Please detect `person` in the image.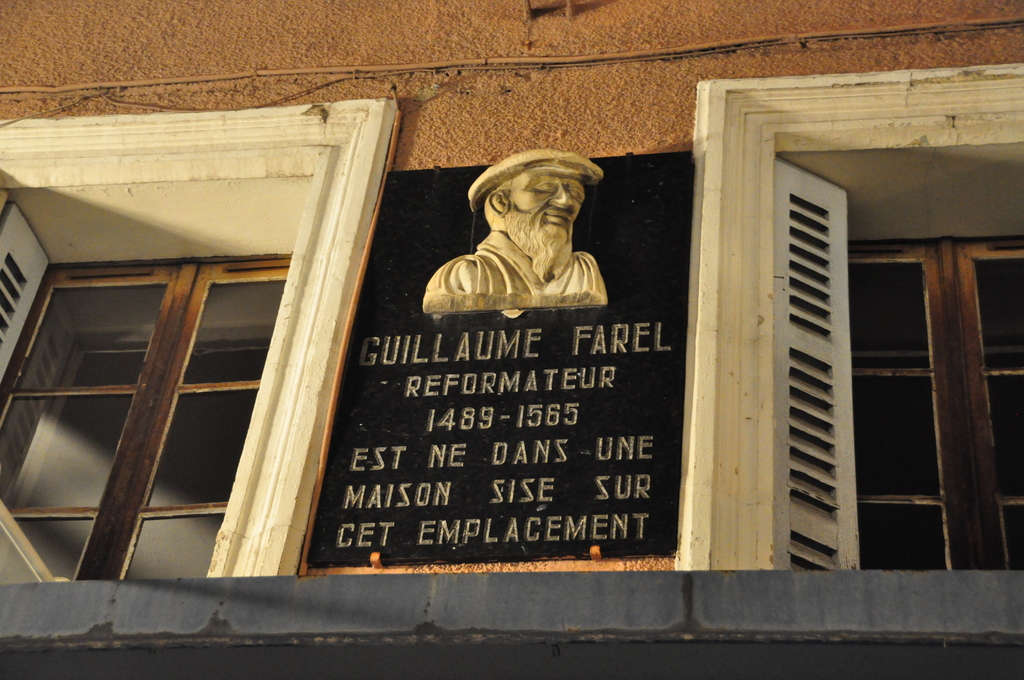
<box>420,167,618,327</box>.
